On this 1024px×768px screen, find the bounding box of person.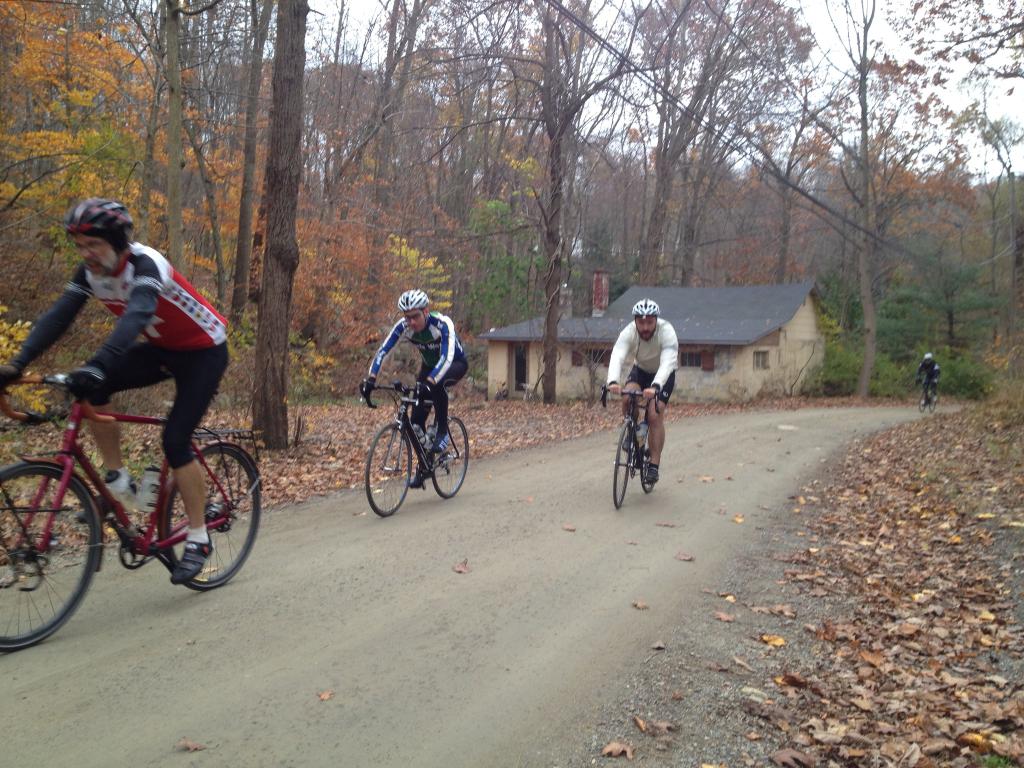
Bounding box: 0/196/232/586.
